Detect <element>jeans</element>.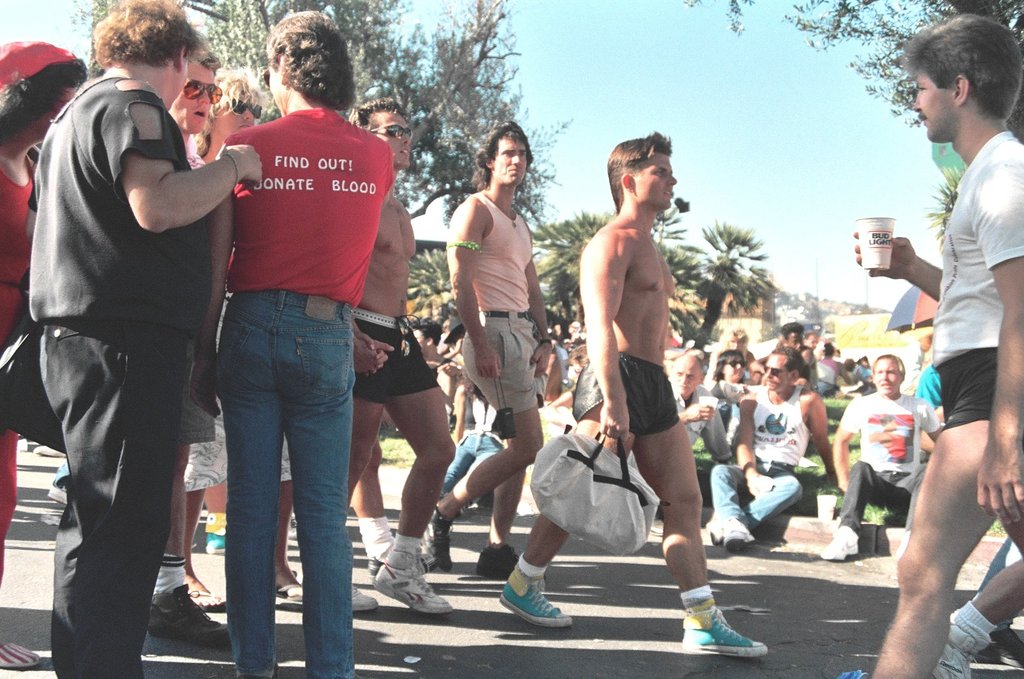
Detected at left=455, top=310, right=543, bottom=411.
